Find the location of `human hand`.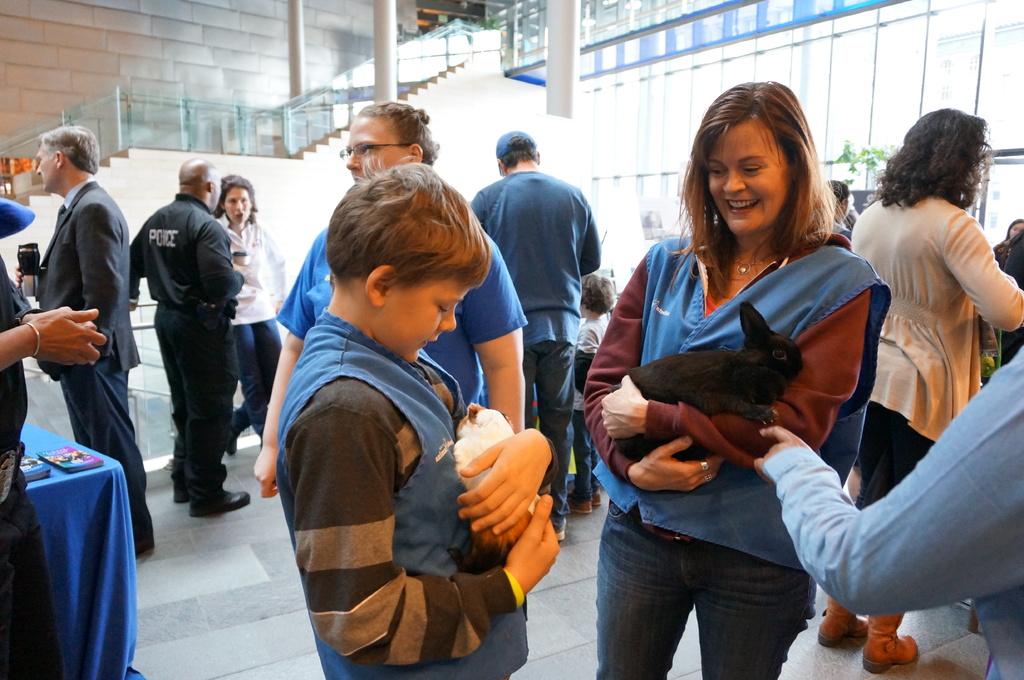
Location: region(454, 425, 553, 538).
